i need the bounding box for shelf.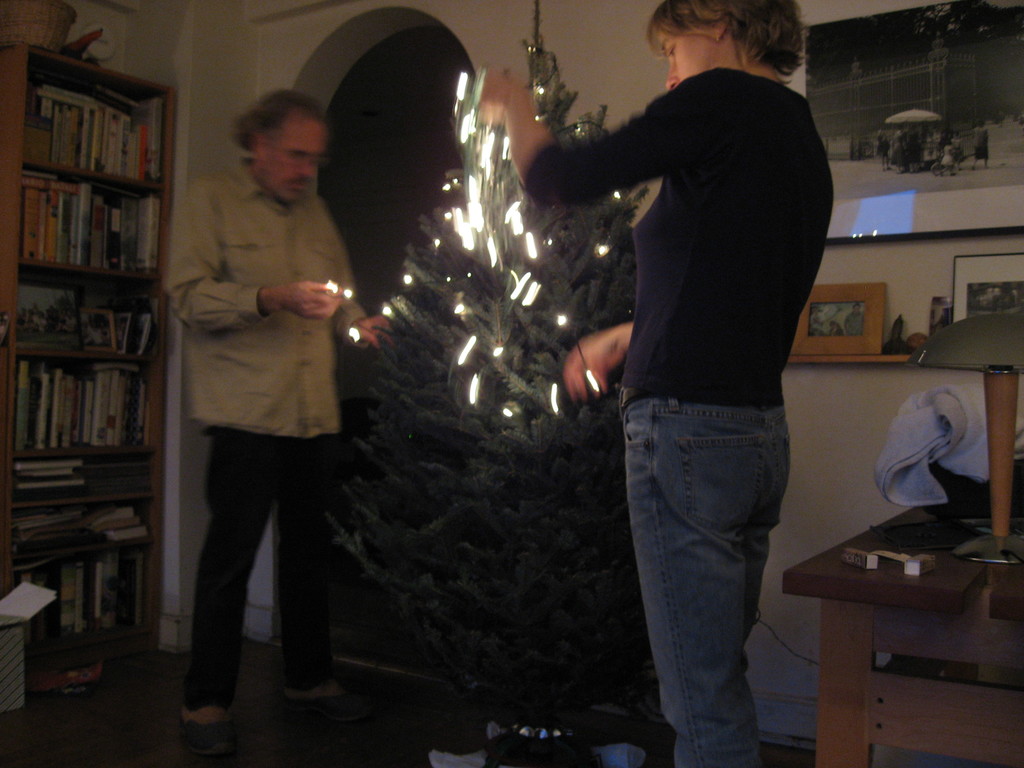
Here it is: bbox=[16, 38, 178, 191].
